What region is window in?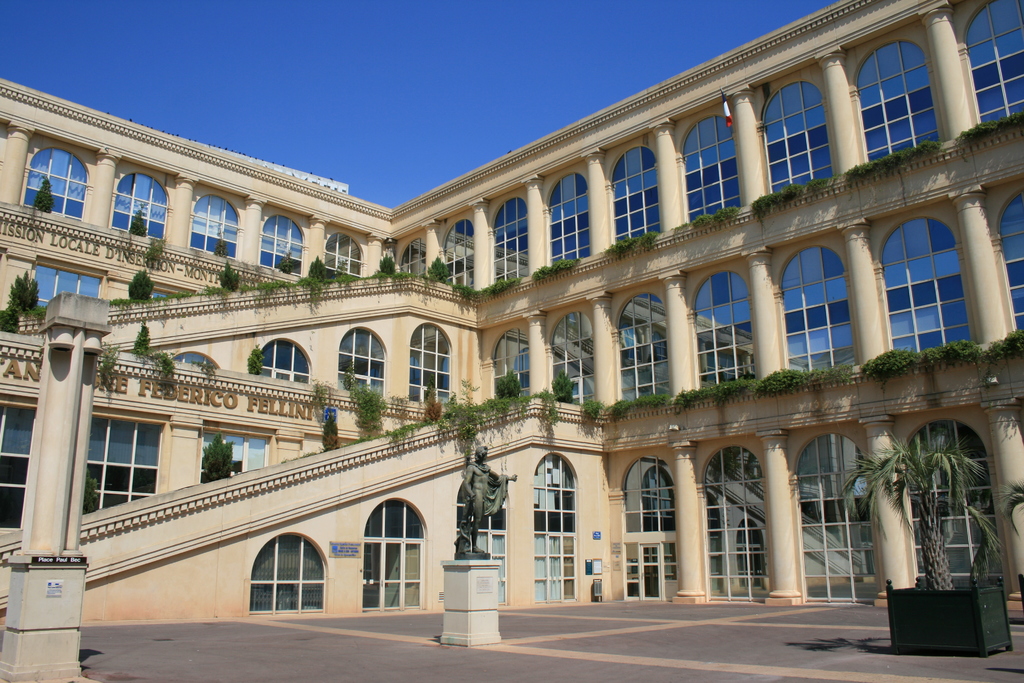
86,416,166,518.
